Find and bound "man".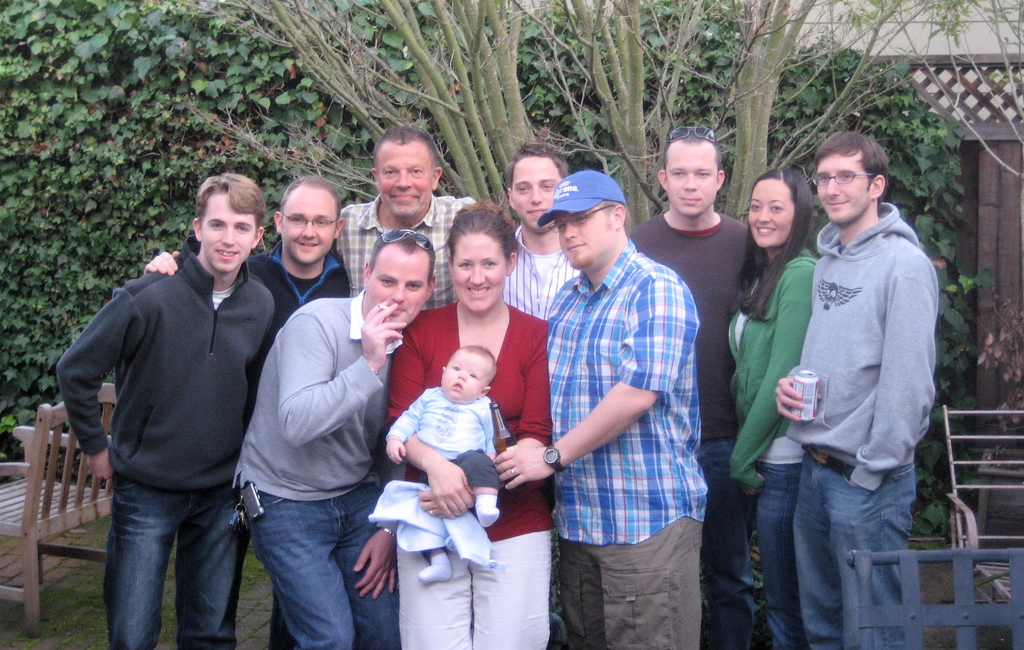
Bound: 335/127/488/309.
